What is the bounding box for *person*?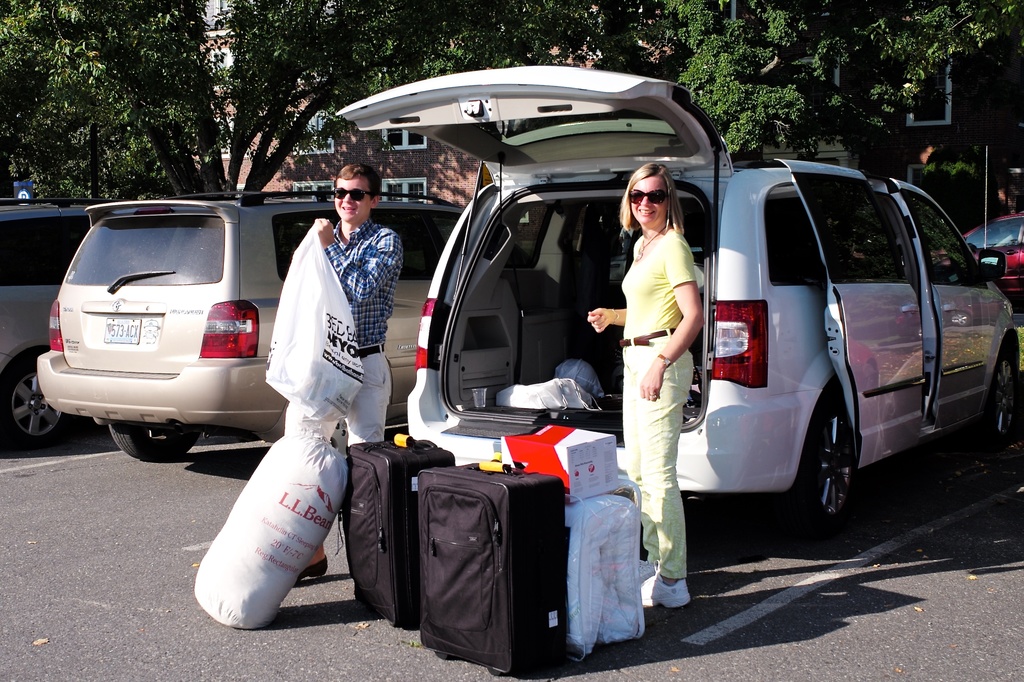
{"left": 291, "top": 161, "right": 406, "bottom": 591}.
